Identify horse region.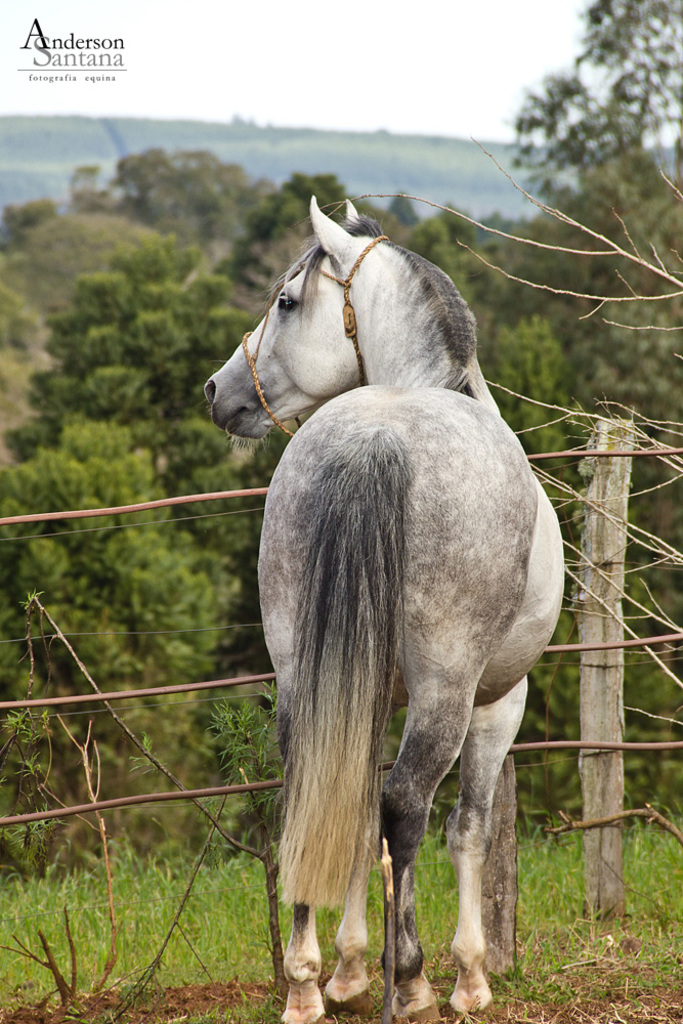
Region: bbox(203, 190, 564, 1023).
